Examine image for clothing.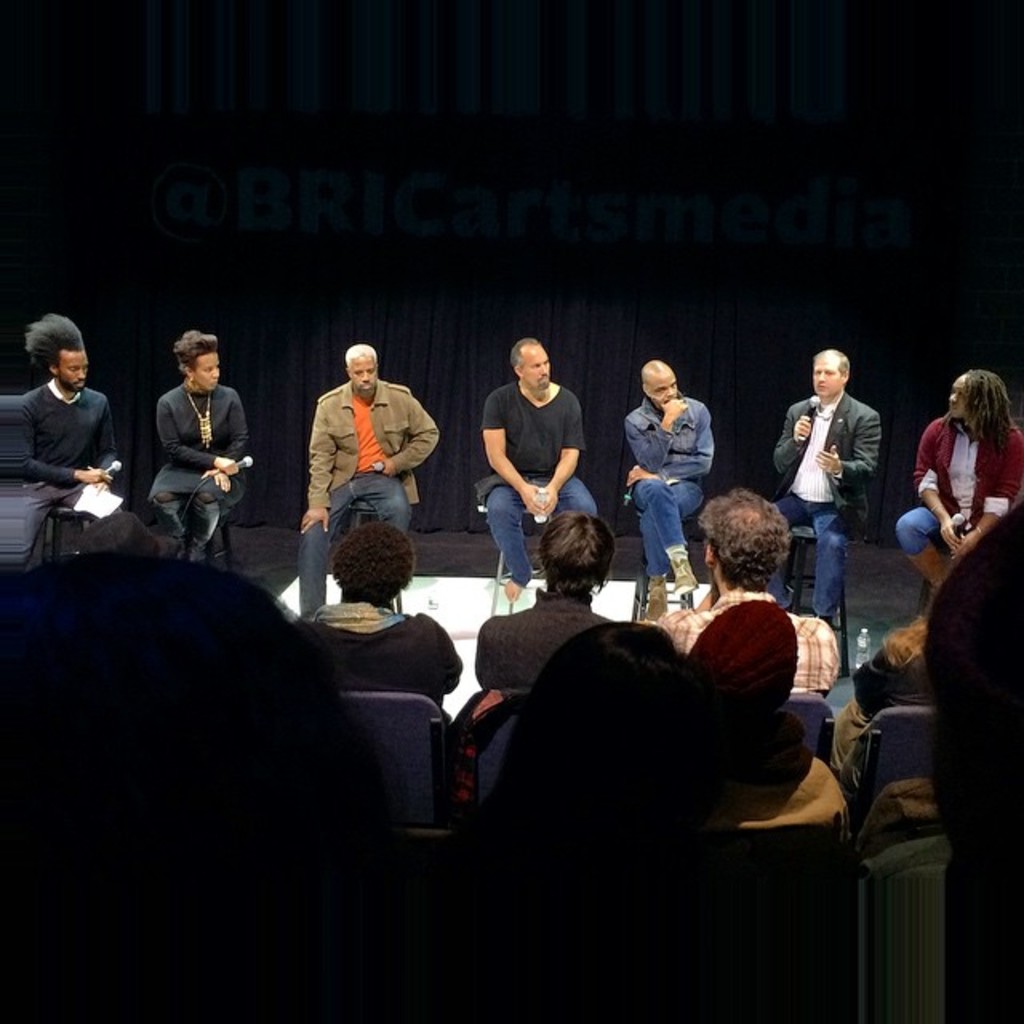
Examination result: 472/610/882/1003.
